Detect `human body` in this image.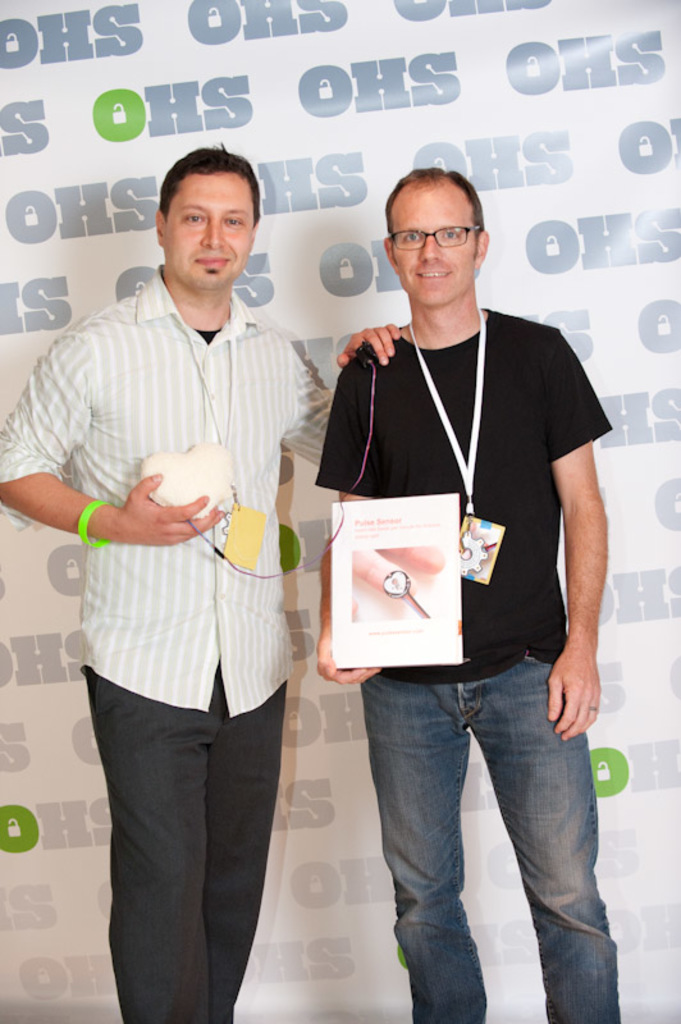
Detection: select_region(76, 169, 328, 998).
